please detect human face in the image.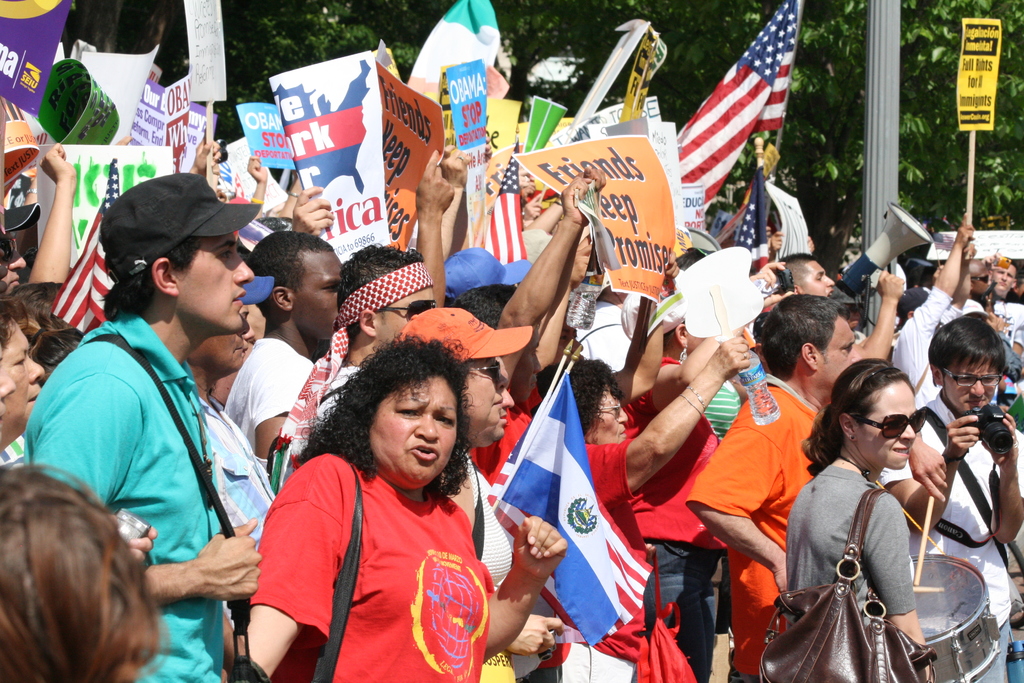
[left=860, top=381, right=922, bottom=472].
